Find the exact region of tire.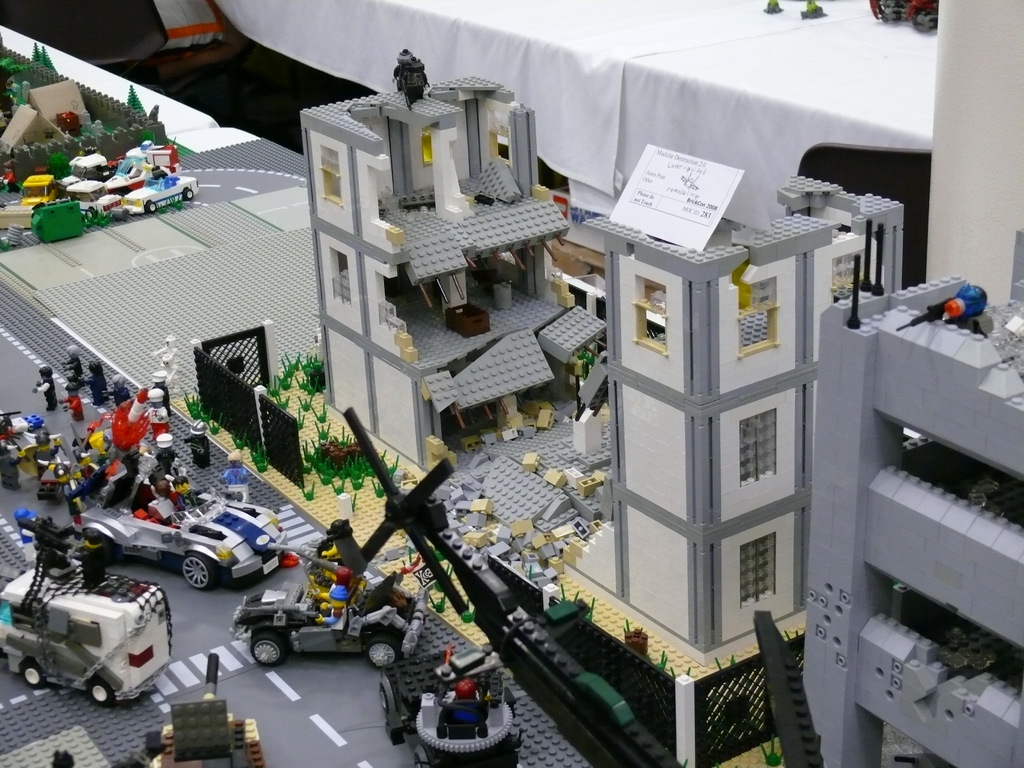
Exact region: select_region(182, 550, 223, 591).
